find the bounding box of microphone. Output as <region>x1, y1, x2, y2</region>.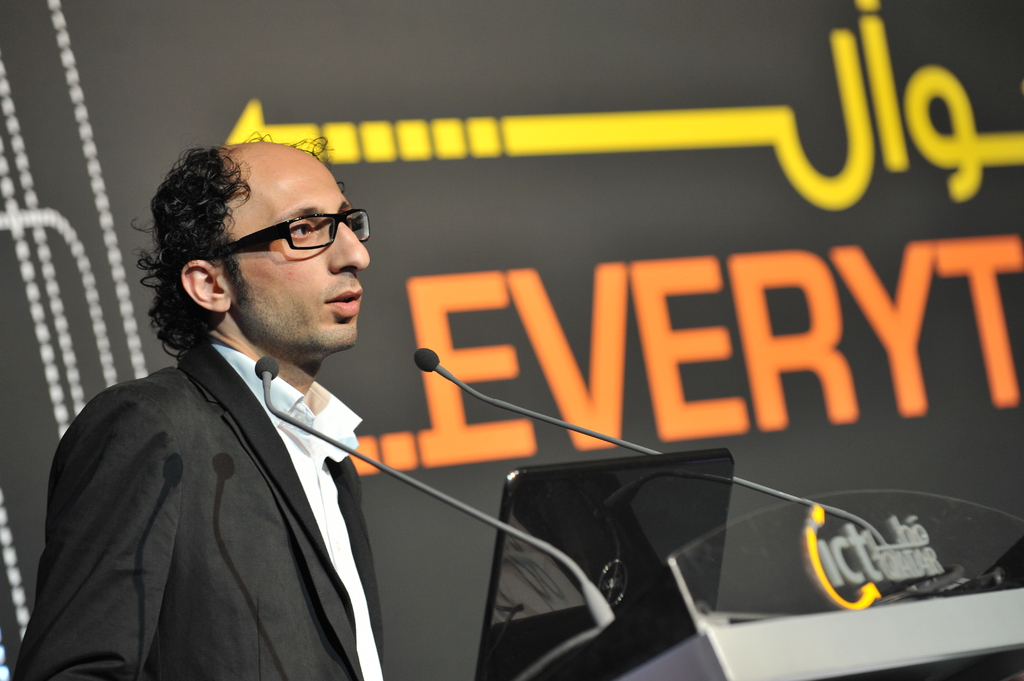
<region>413, 346, 440, 371</region>.
